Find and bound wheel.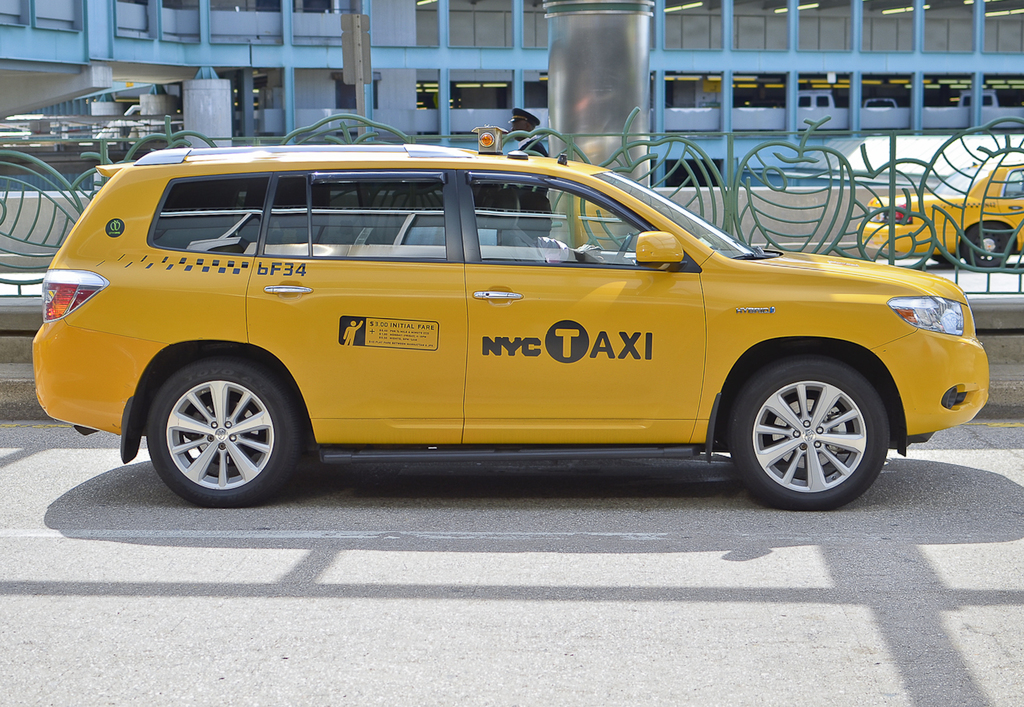
Bound: bbox=(615, 228, 636, 263).
